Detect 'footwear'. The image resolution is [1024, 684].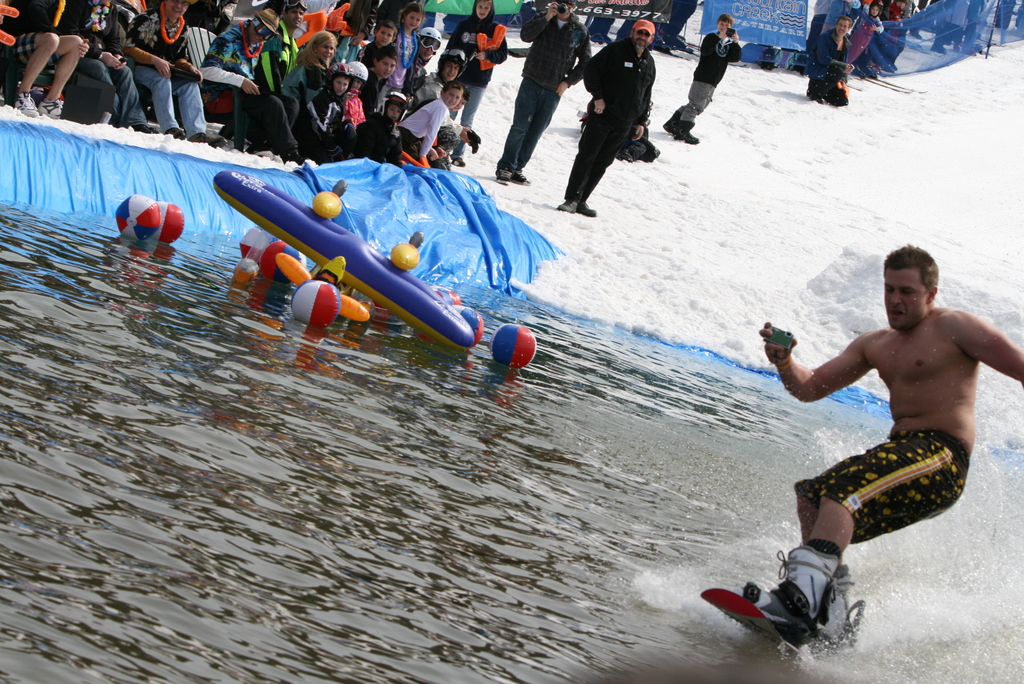
662/111/678/135.
